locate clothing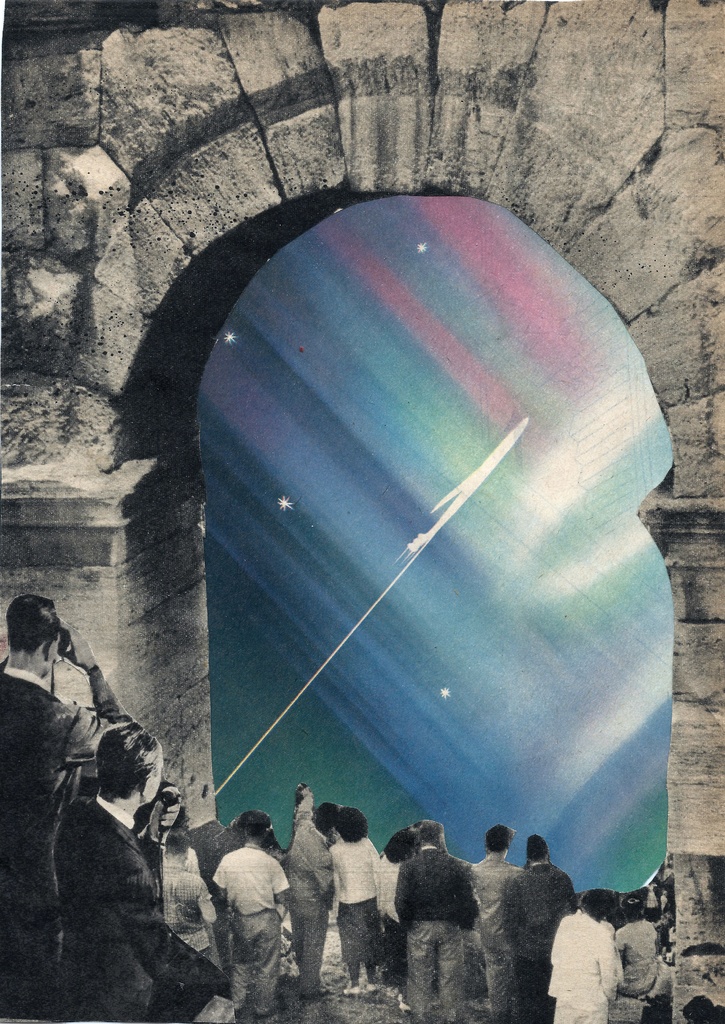
[373,829,475,1016]
